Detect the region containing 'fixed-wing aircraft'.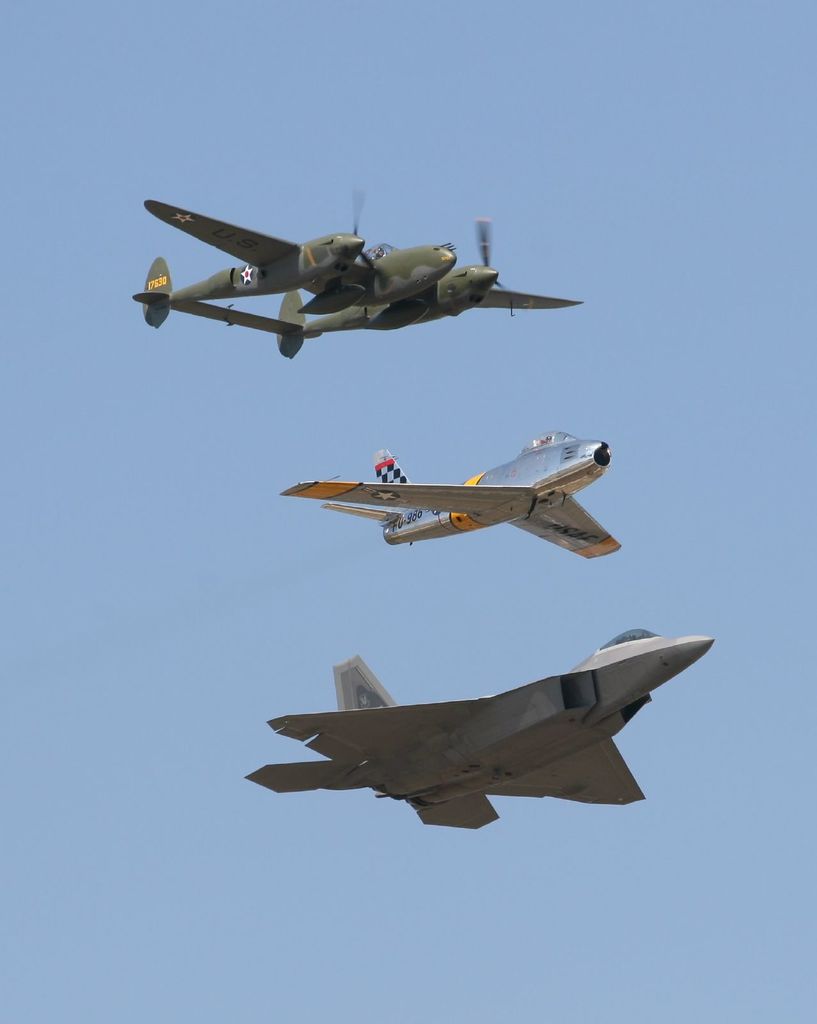
<box>130,189,586,361</box>.
